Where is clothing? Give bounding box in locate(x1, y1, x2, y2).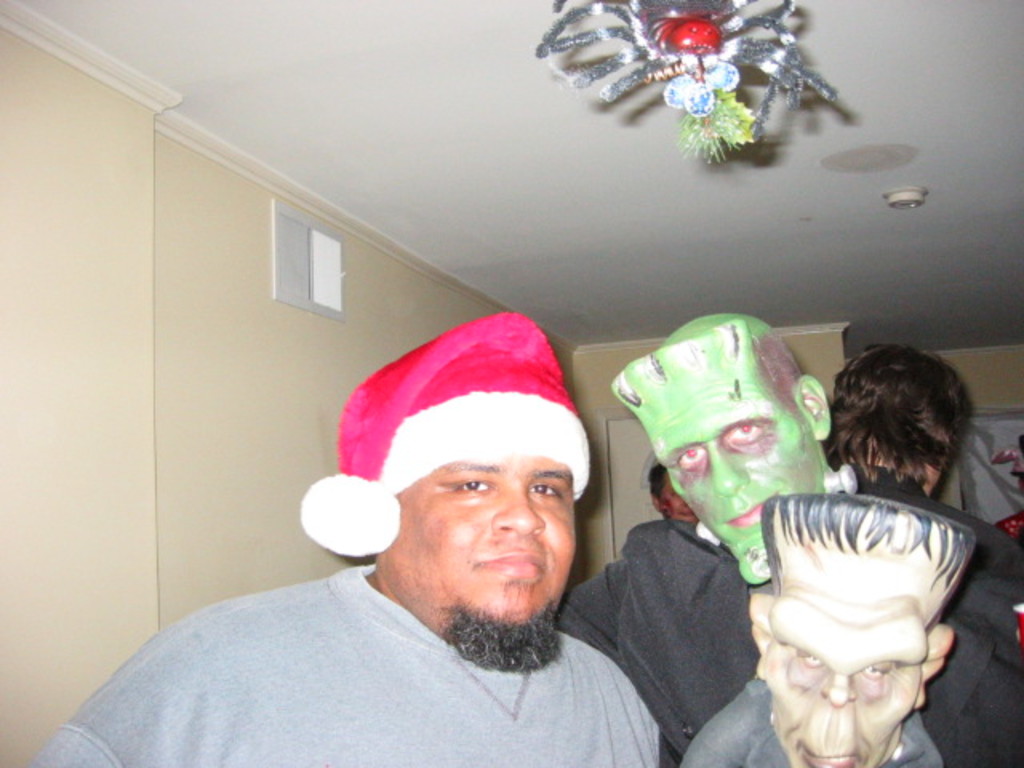
locate(29, 562, 661, 766).
